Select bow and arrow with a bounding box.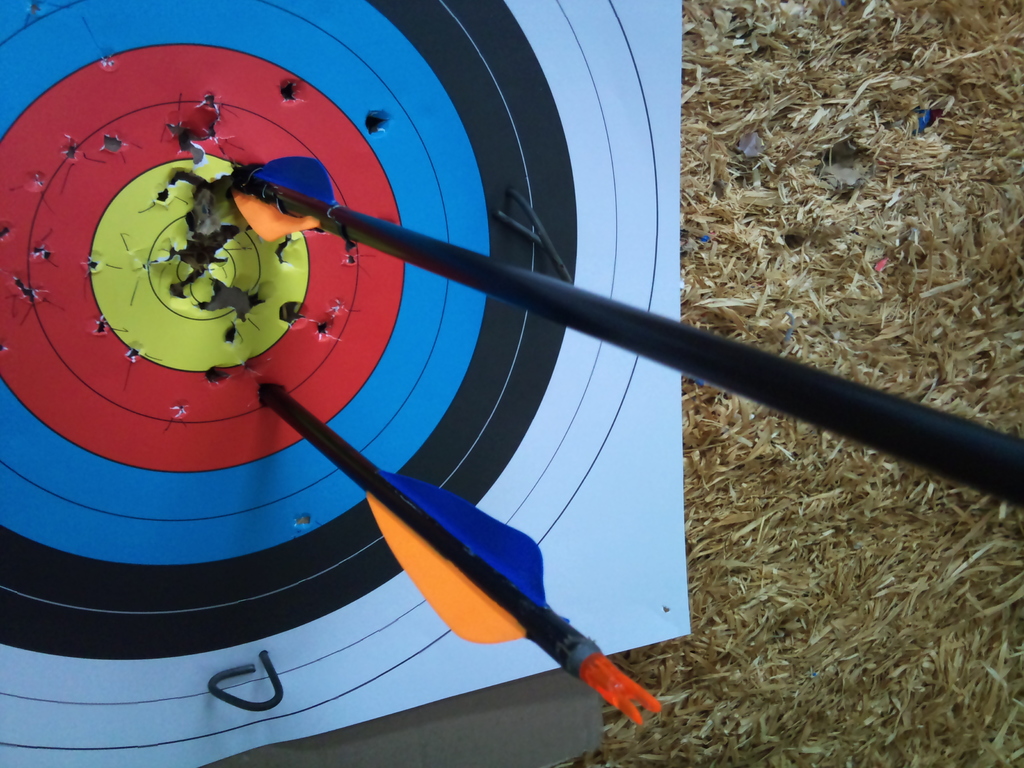
l=225, t=165, r=1023, b=504.
